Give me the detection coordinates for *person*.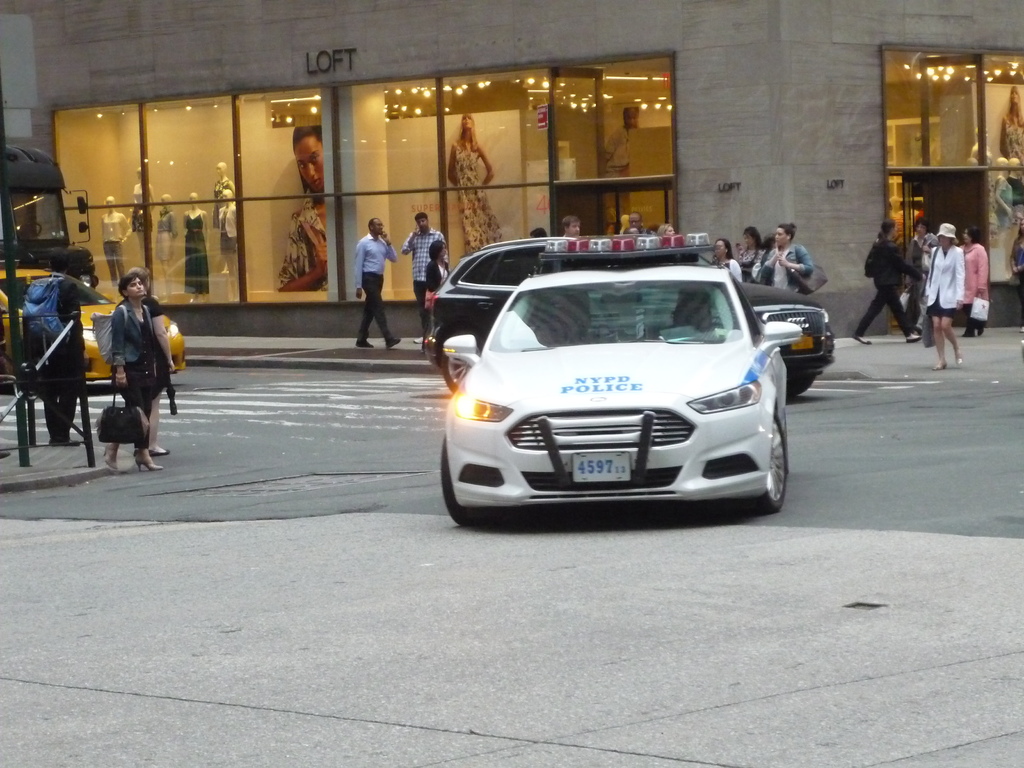
(x1=40, y1=248, x2=99, y2=444).
